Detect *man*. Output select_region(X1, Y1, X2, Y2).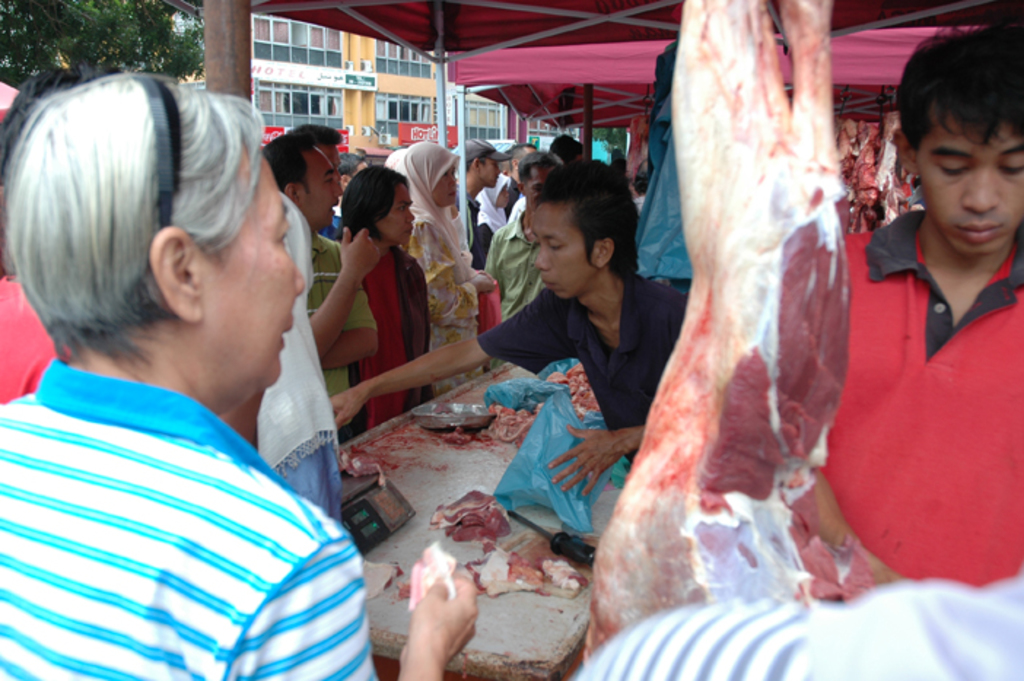
select_region(499, 139, 538, 222).
